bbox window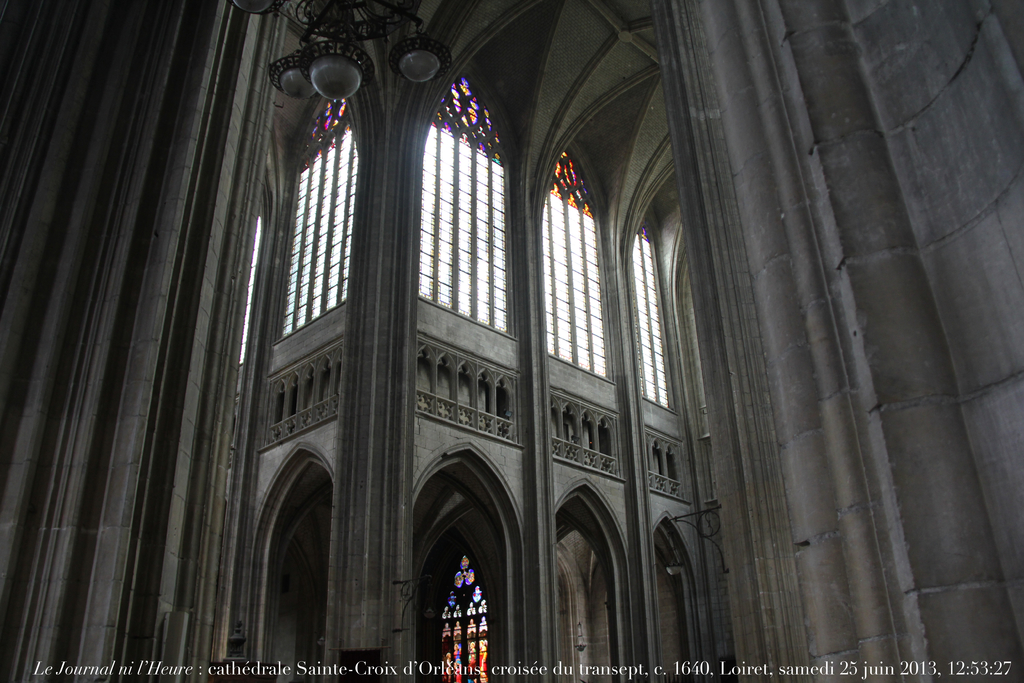
rect(534, 127, 615, 377)
